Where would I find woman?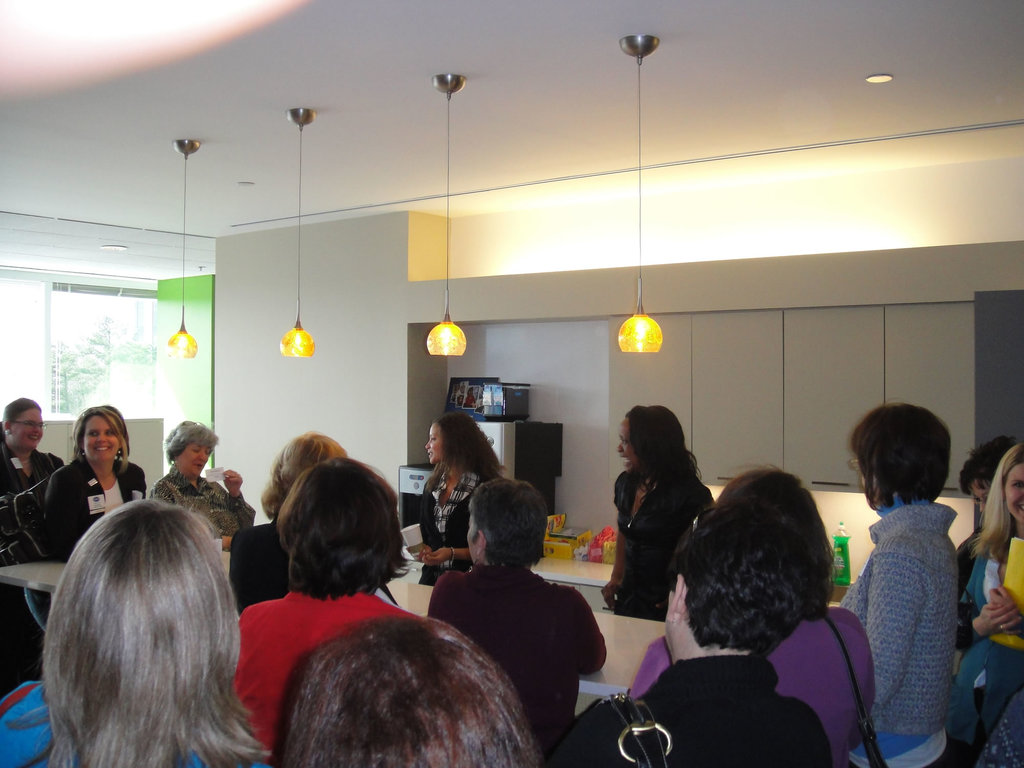
At <bbox>620, 461, 879, 767</bbox>.
